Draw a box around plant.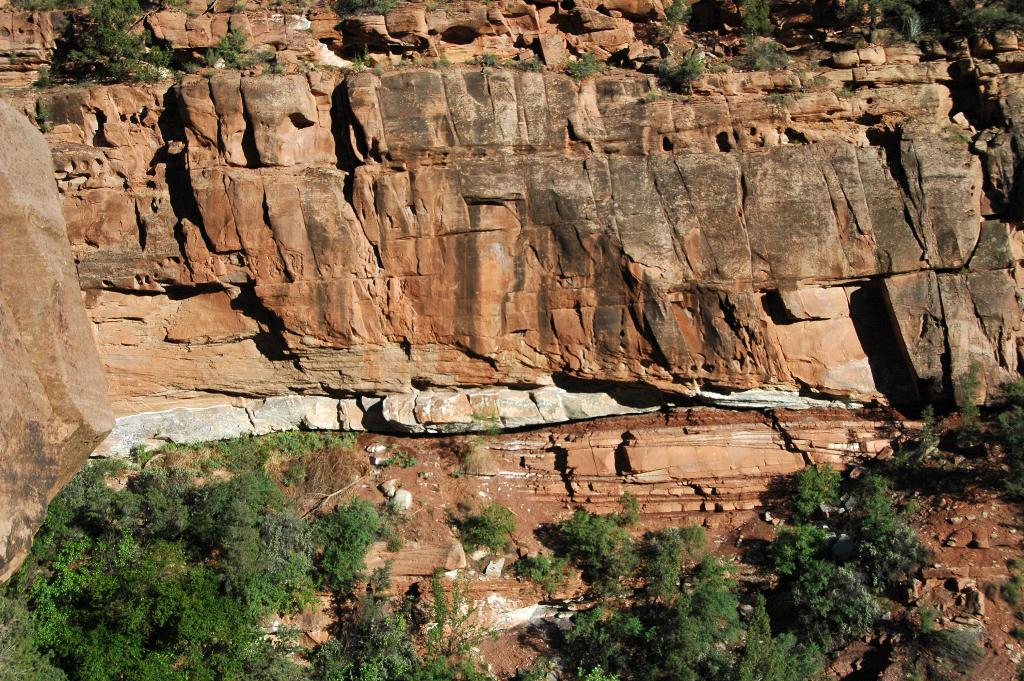
[766, 92, 785, 106].
